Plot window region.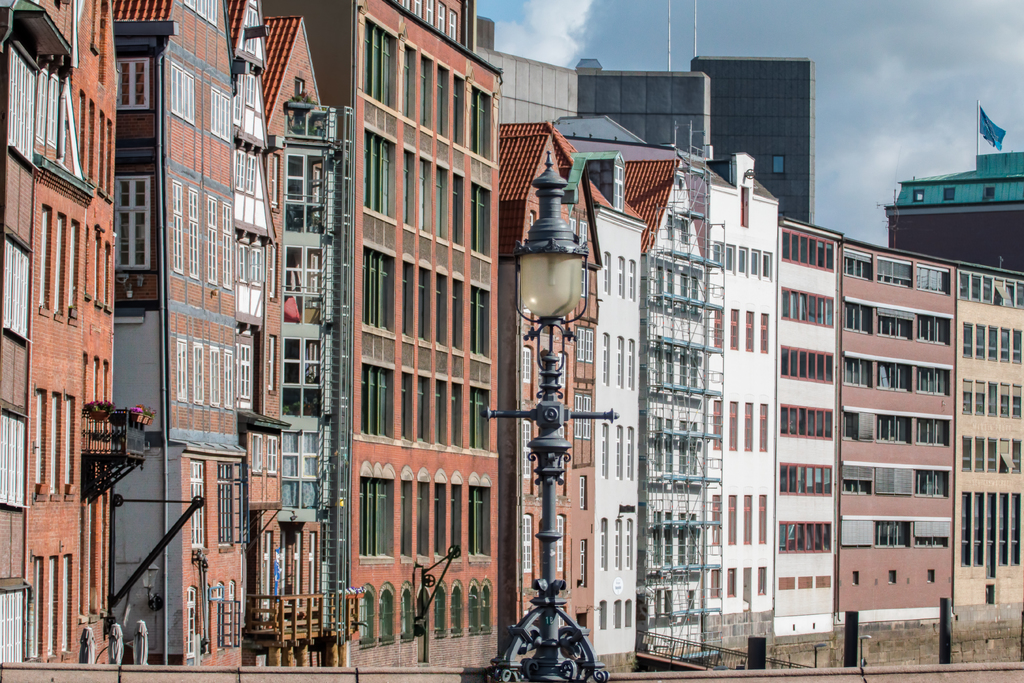
Plotted at bbox(209, 90, 232, 136).
